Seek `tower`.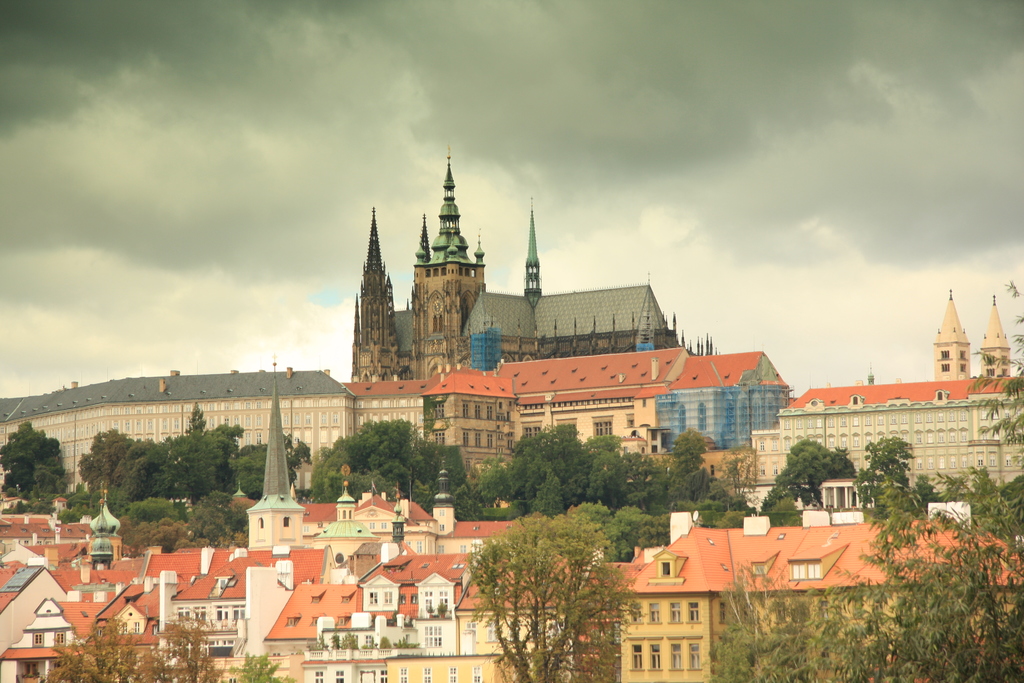
bbox=[977, 294, 1012, 379].
